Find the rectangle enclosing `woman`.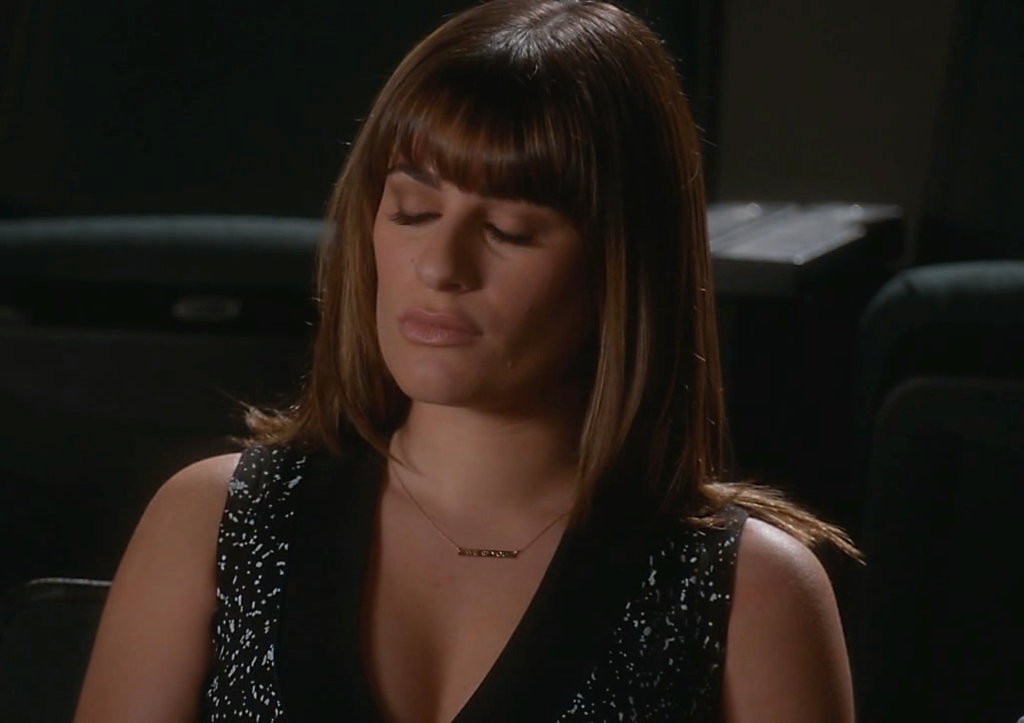
(x1=102, y1=21, x2=878, y2=698).
